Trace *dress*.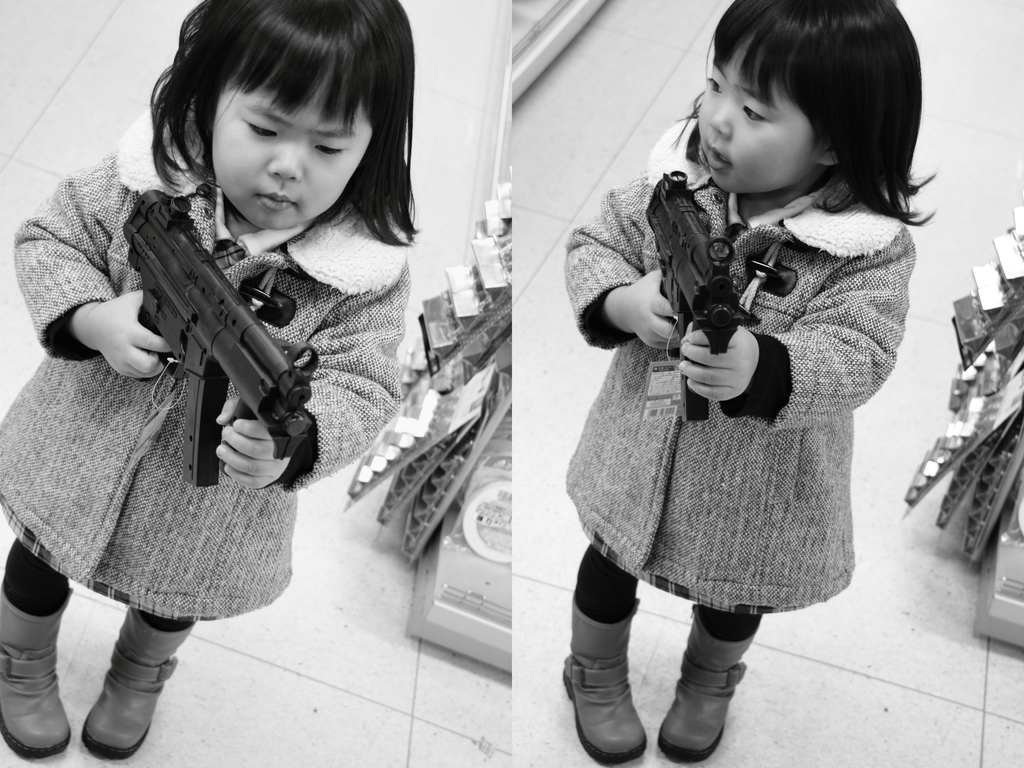
Traced to select_region(0, 94, 403, 620).
